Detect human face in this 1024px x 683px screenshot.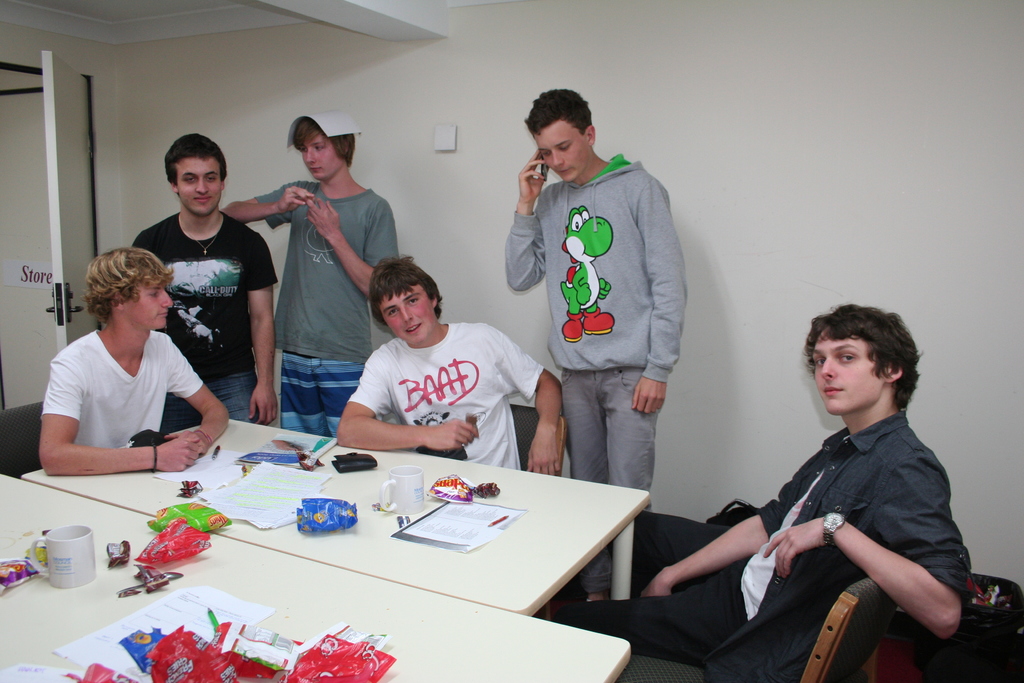
Detection: 804 336 886 416.
